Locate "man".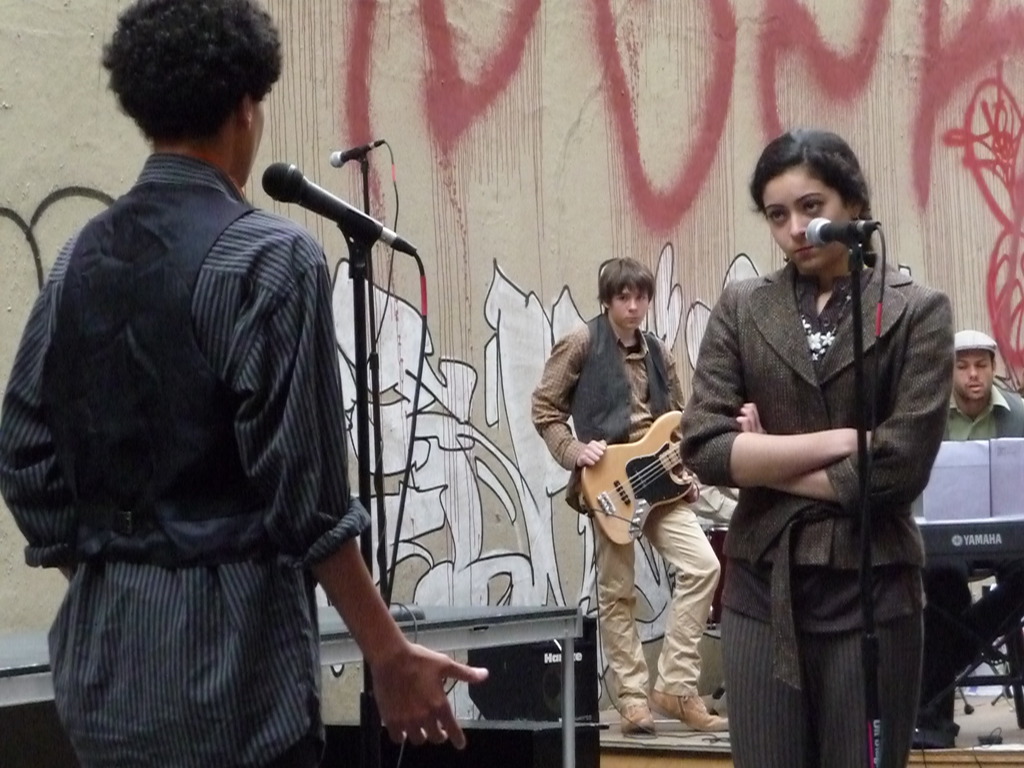
Bounding box: x1=26, y1=15, x2=401, y2=752.
